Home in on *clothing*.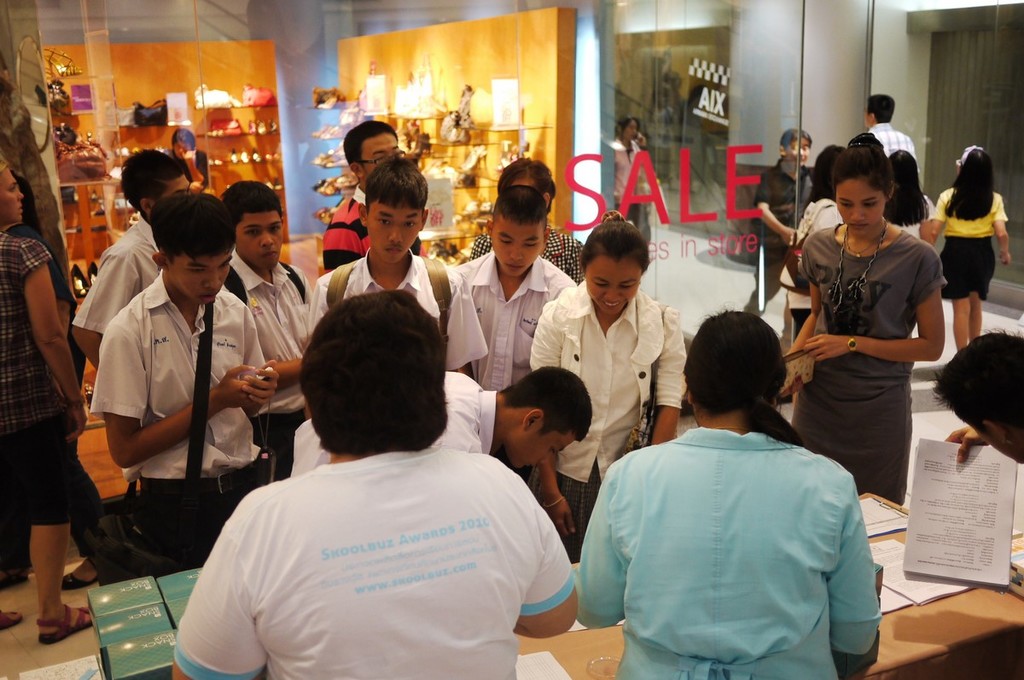
Homed in at (x1=446, y1=252, x2=577, y2=404).
